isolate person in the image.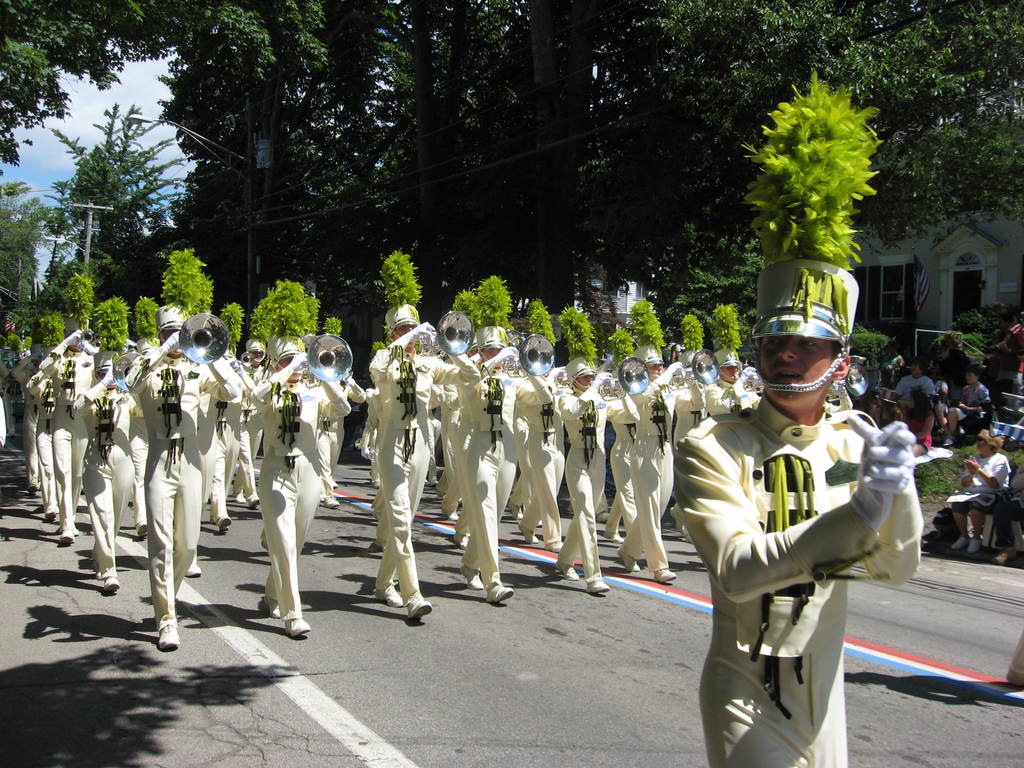
Isolated region: l=324, t=304, r=360, b=508.
